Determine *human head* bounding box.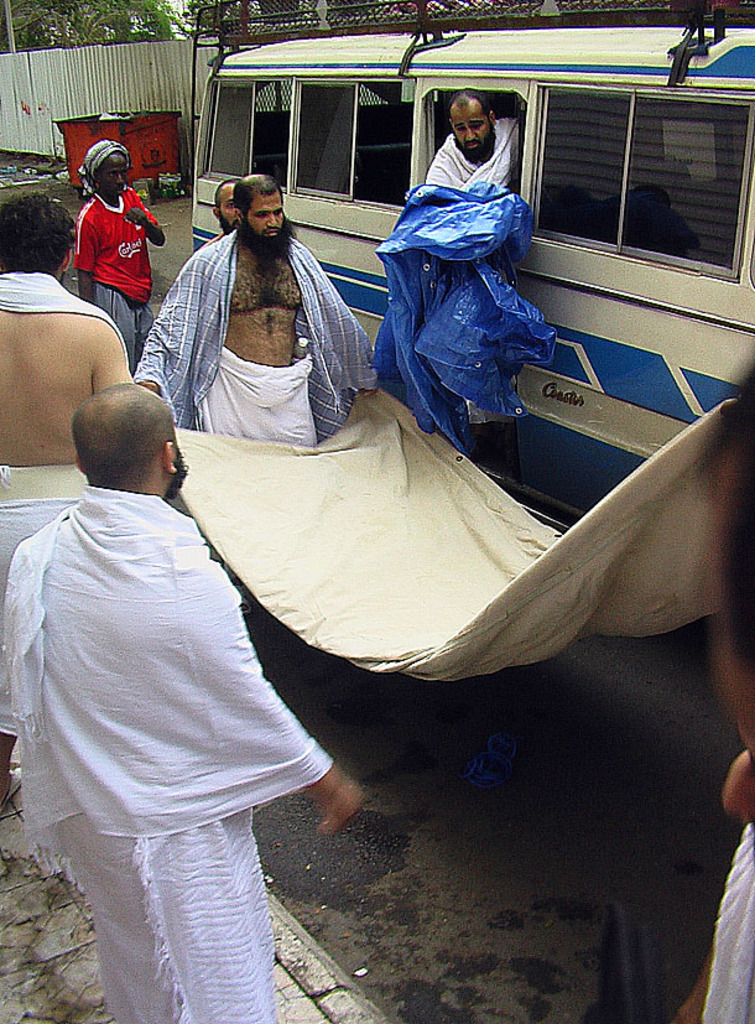
Determined: 66,364,193,490.
